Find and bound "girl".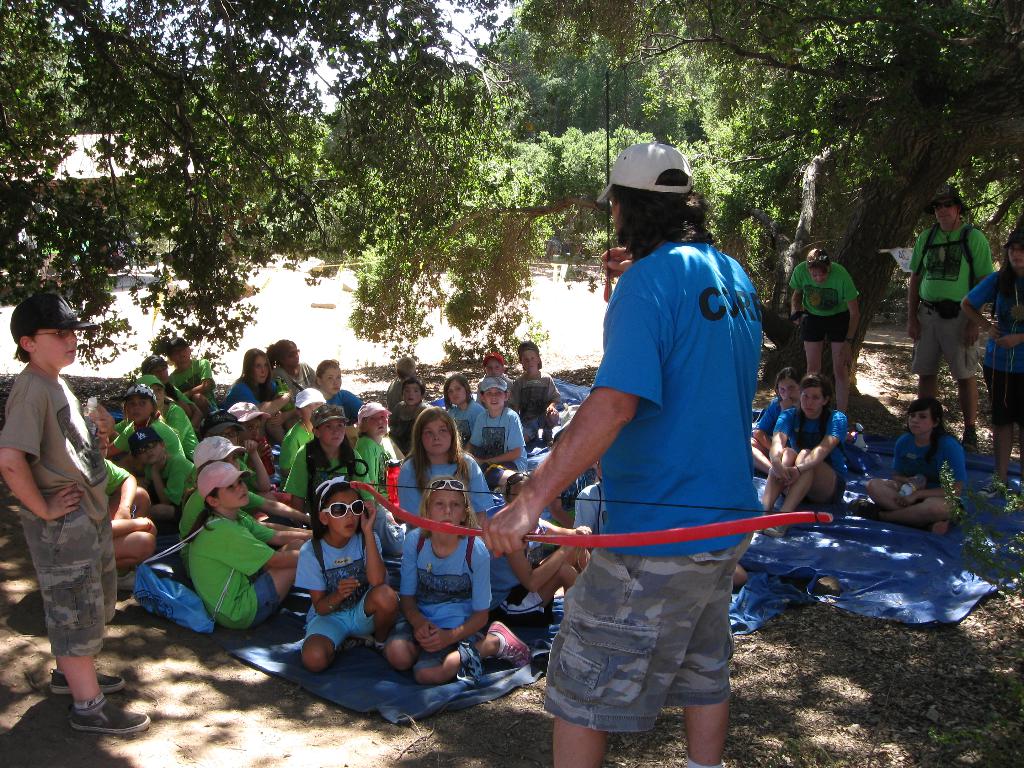
Bound: left=180, top=462, right=311, bottom=633.
